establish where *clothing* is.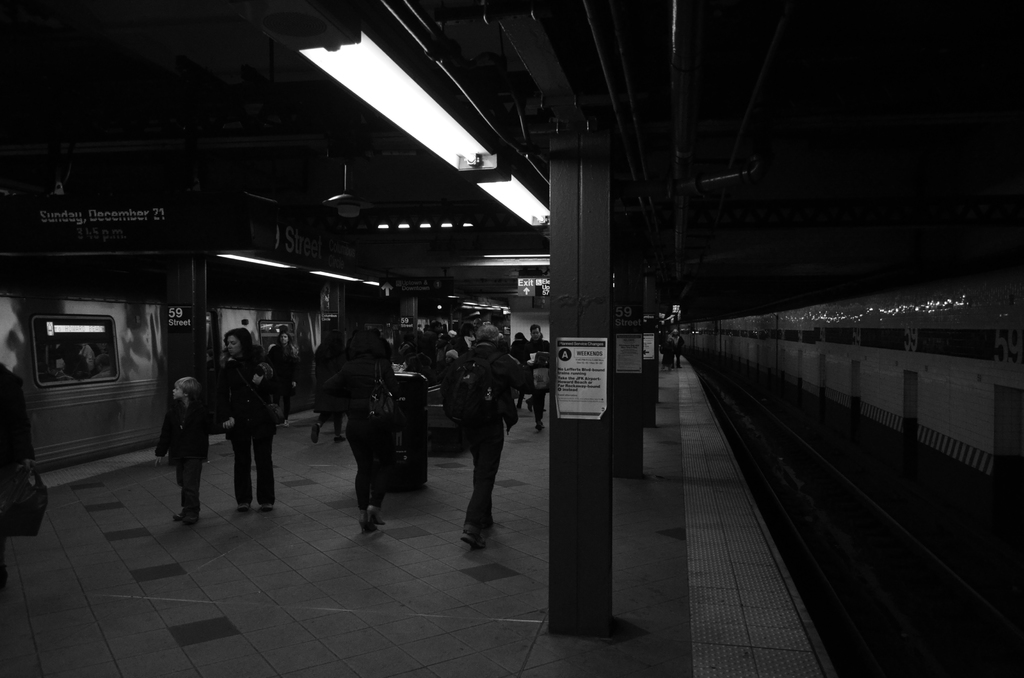
Established at 518 335 549 426.
